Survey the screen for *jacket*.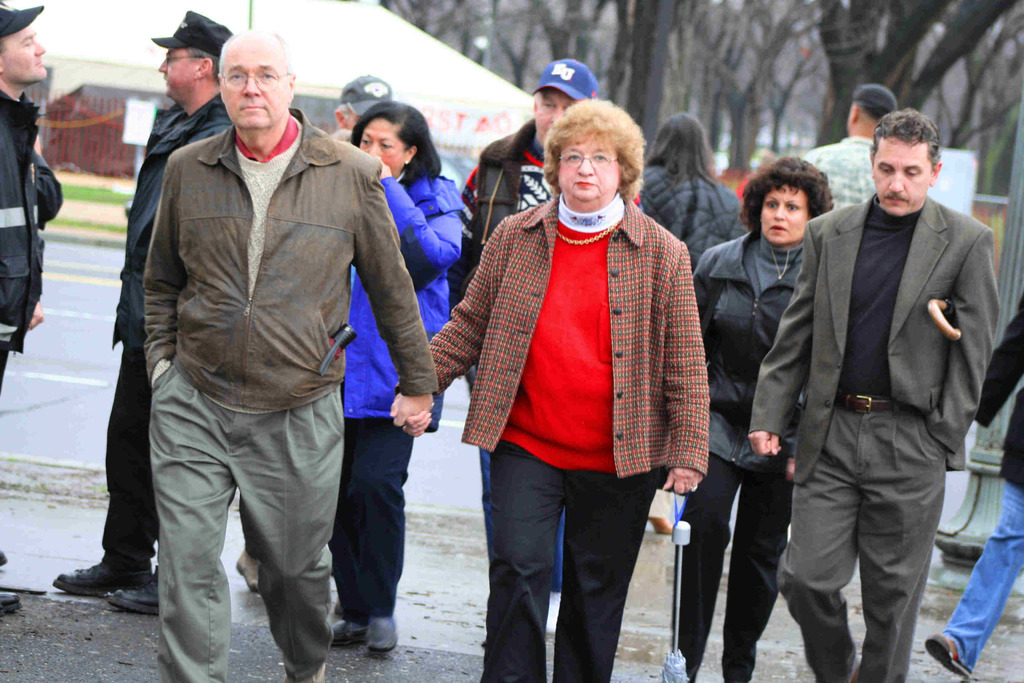
Survey found: rect(635, 160, 749, 273).
